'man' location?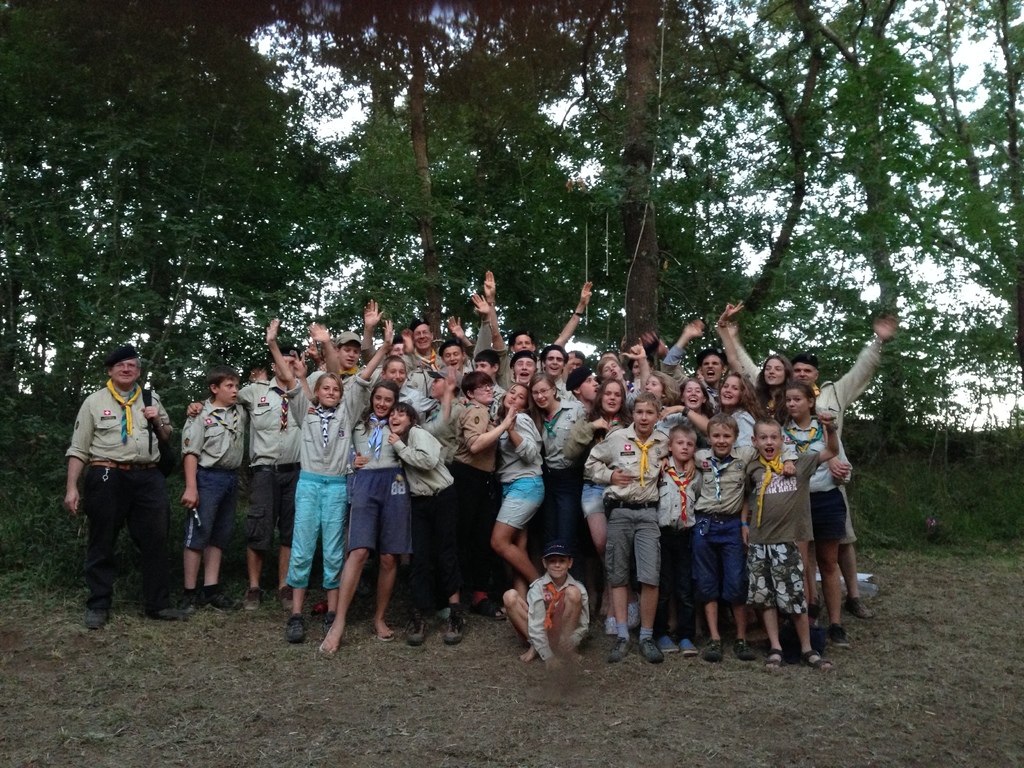
detection(58, 345, 198, 638)
